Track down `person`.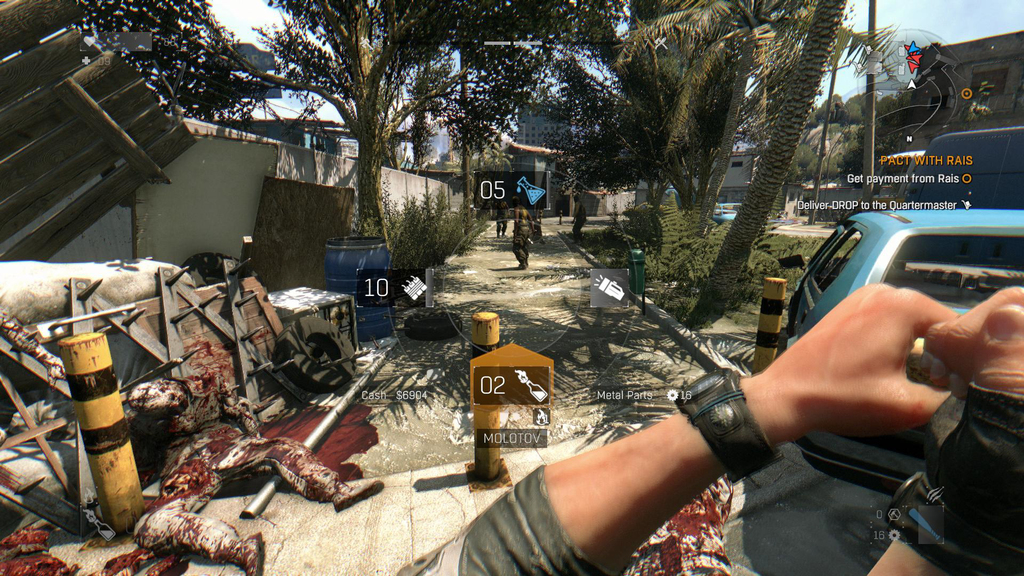
Tracked to crop(569, 189, 590, 253).
